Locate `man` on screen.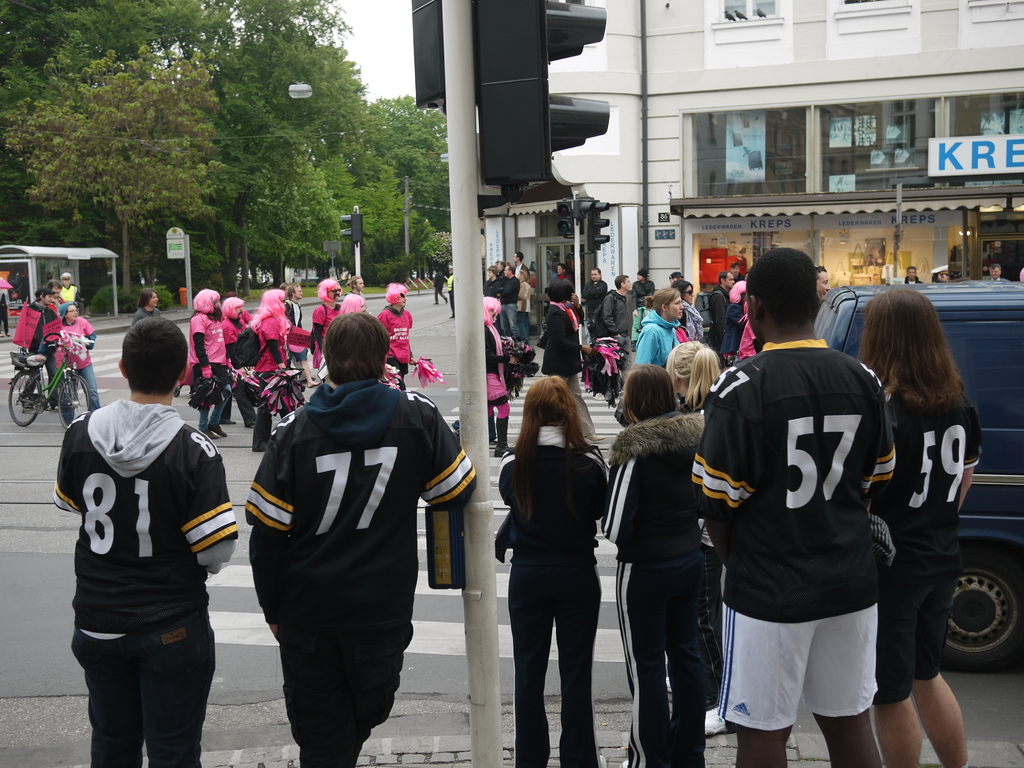
On screen at rect(555, 262, 574, 297).
